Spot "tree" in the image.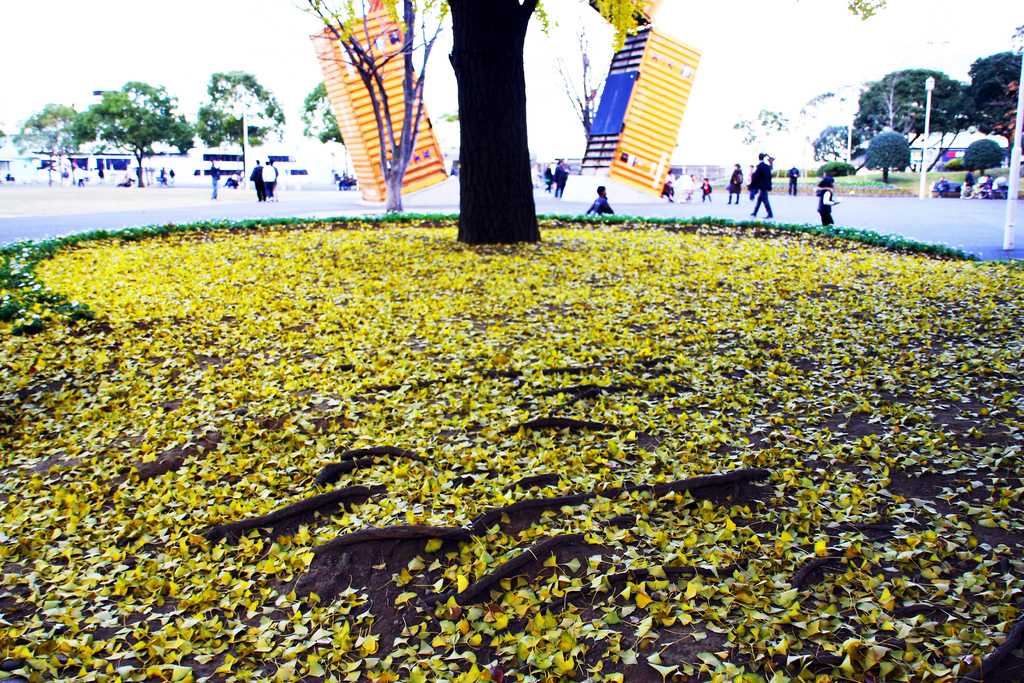
"tree" found at <box>958,136,1000,177</box>.
